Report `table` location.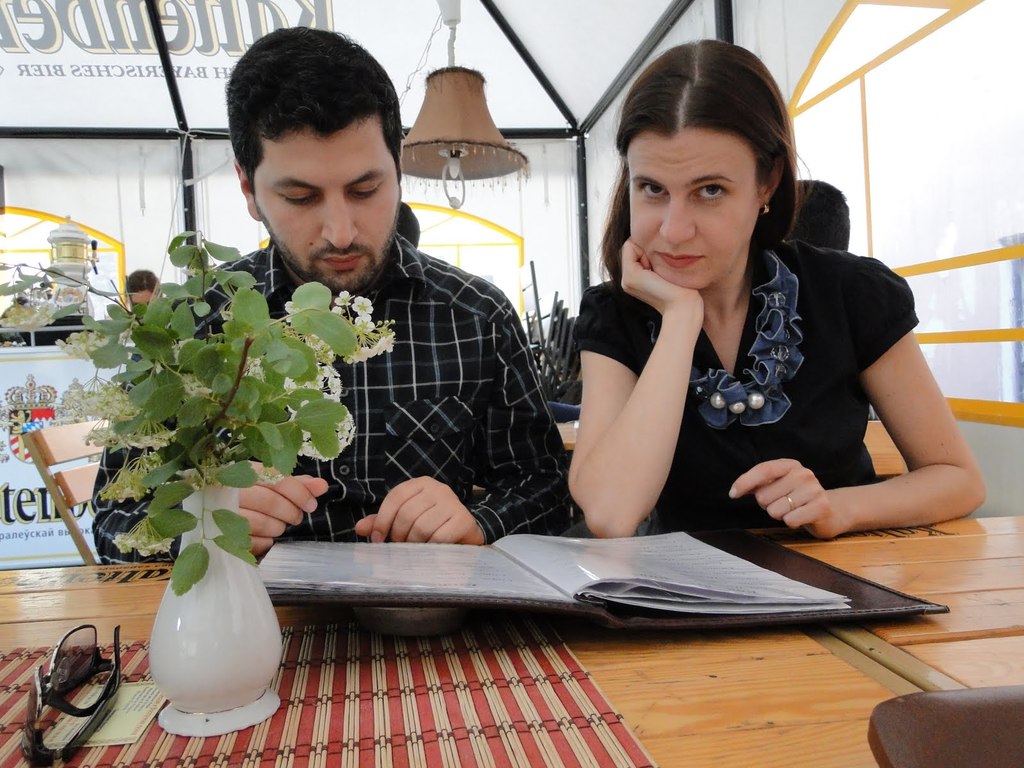
Report: x1=43 y1=364 x2=965 y2=742.
